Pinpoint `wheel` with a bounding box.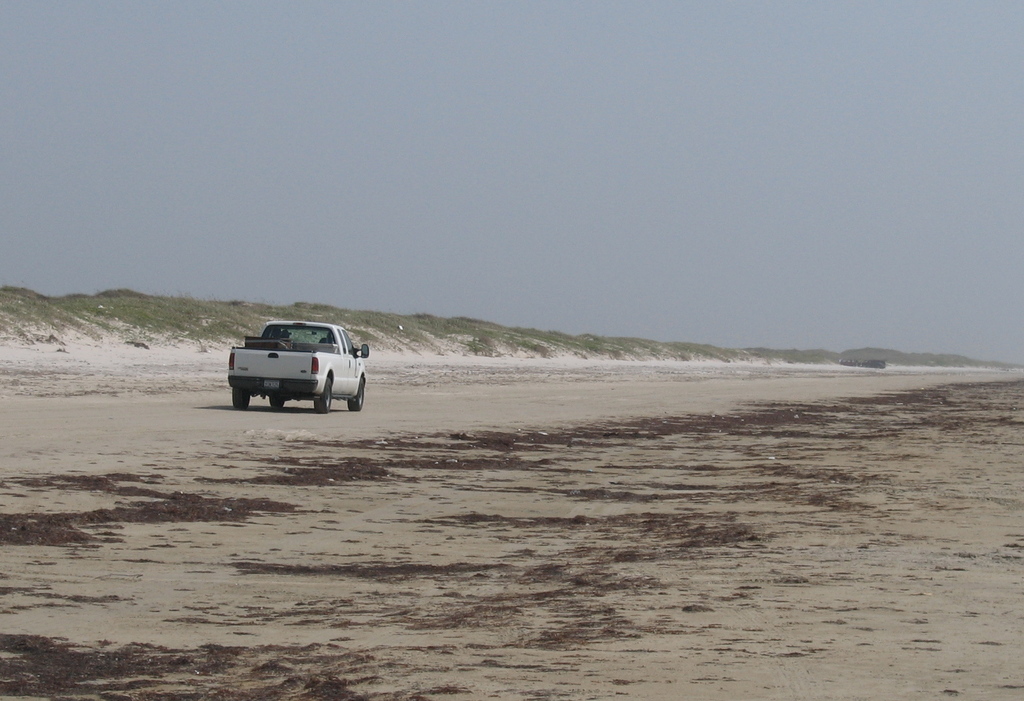
l=351, t=383, r=364, b=408.
